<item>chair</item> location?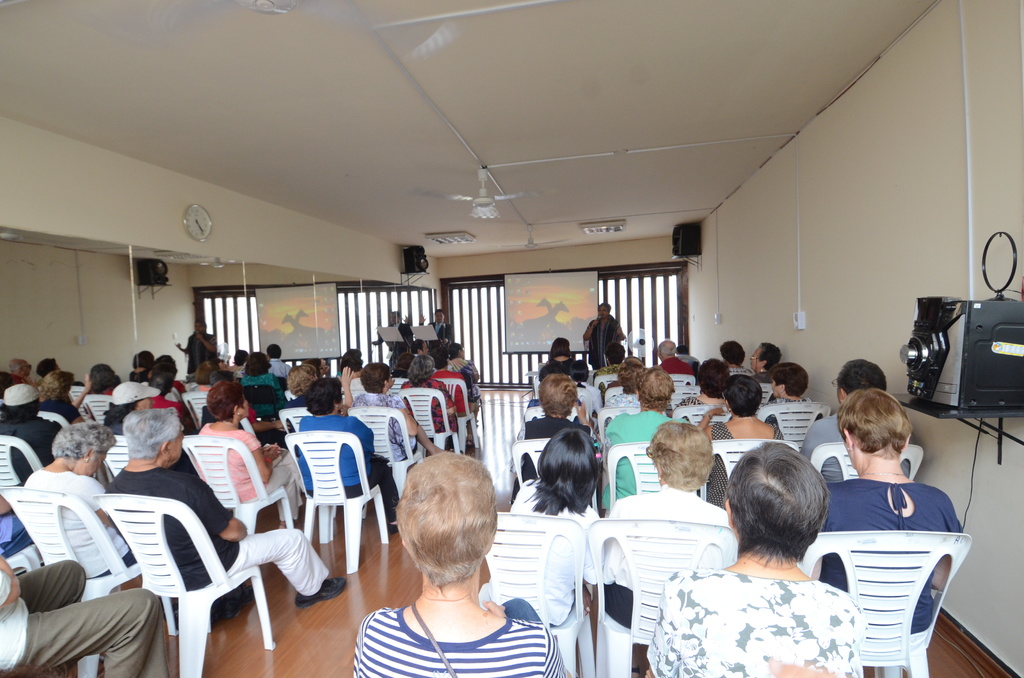
34,410,73,430
